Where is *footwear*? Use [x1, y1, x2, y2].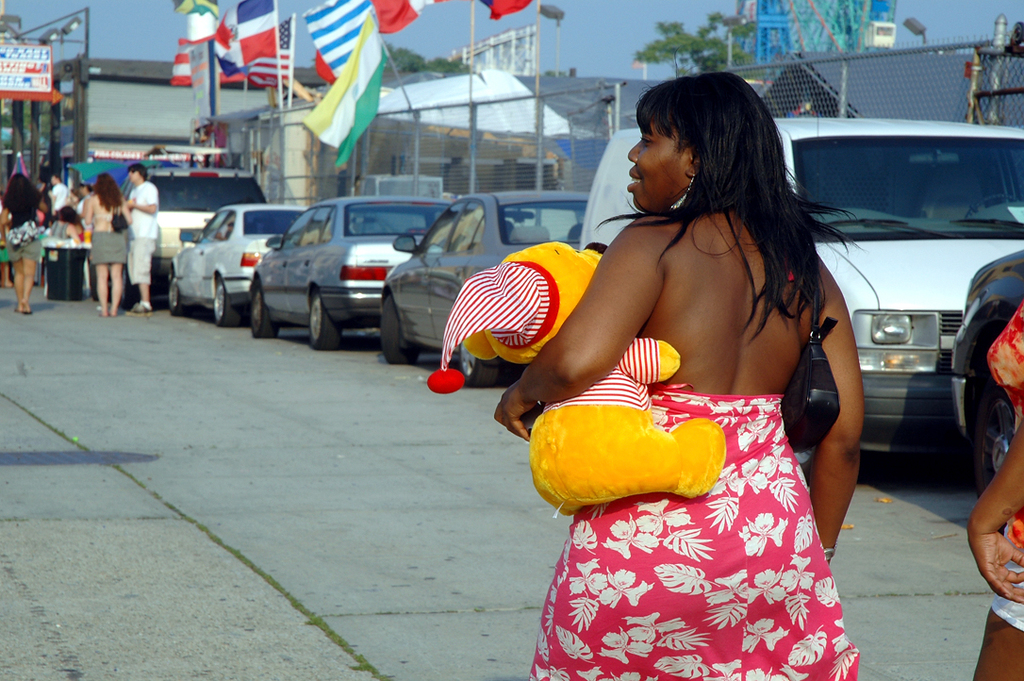
[23, 302, 30, 315].
